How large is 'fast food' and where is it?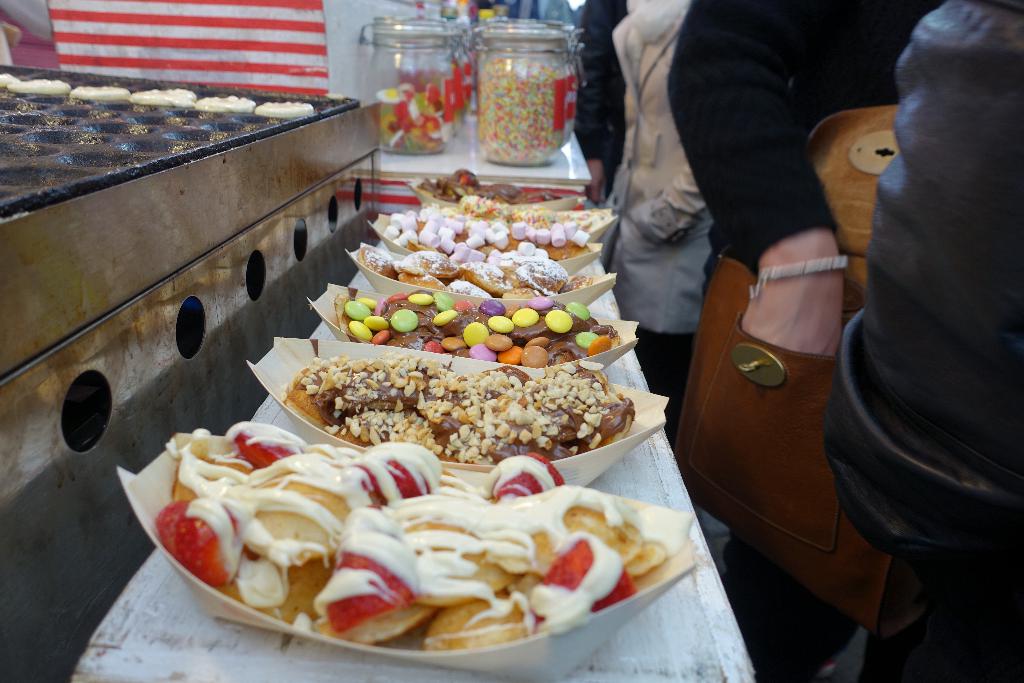
Bounding box: [x1=490, y1=317, x2=512, y2=330].
